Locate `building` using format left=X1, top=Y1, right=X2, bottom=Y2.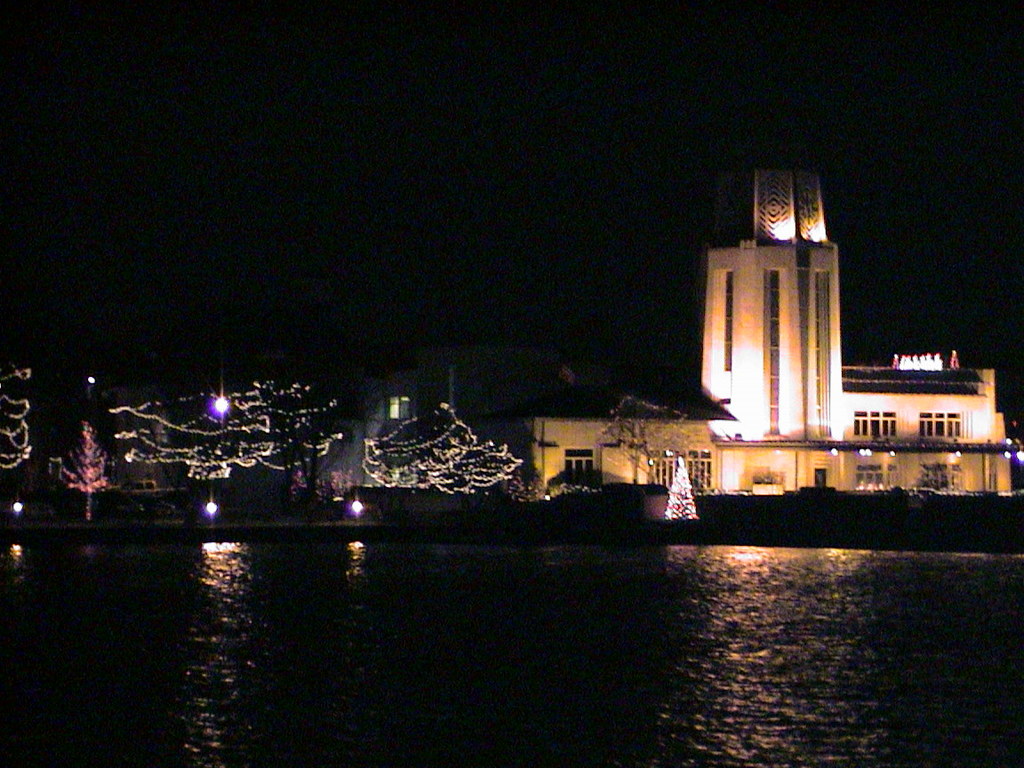
left=522, top=148, right=1023, bottom=507.
